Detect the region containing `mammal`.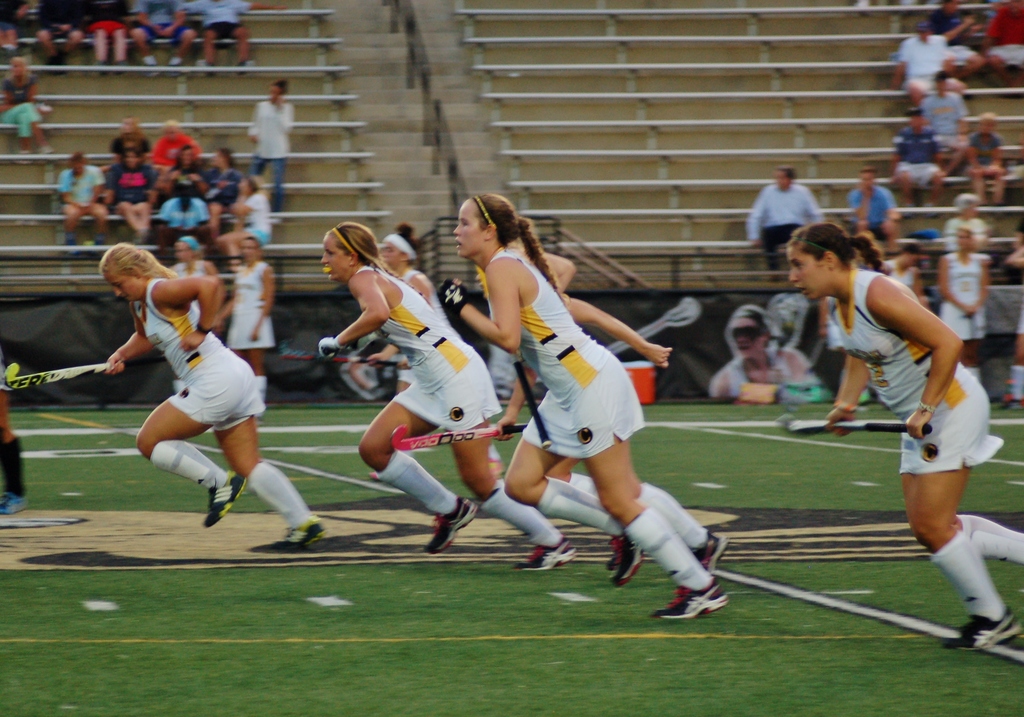
(748,164,830,276).
